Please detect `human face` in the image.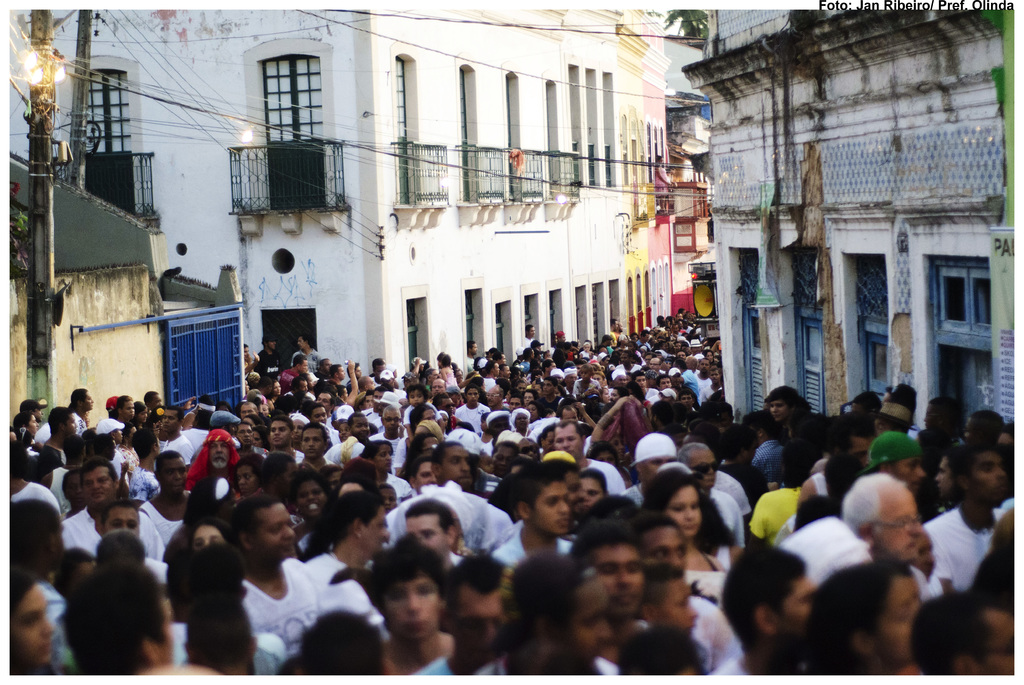
x1=767, y1=395, x2=789, y2=423.
